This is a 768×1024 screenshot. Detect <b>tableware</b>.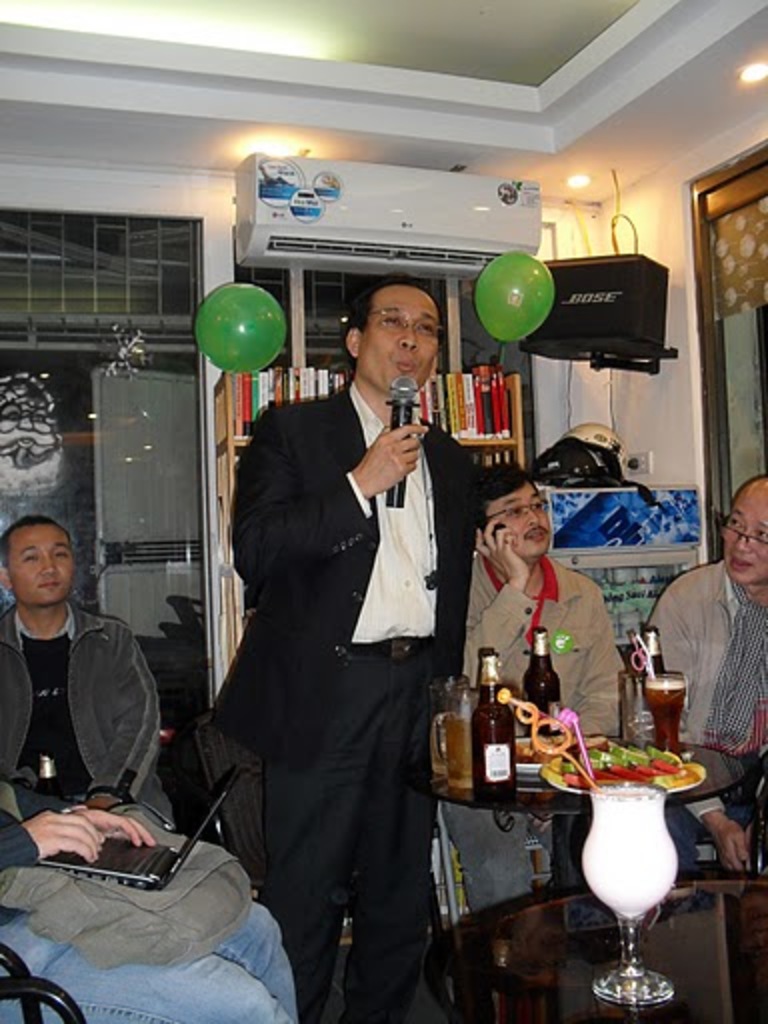
(540, 740, 712, 802).
